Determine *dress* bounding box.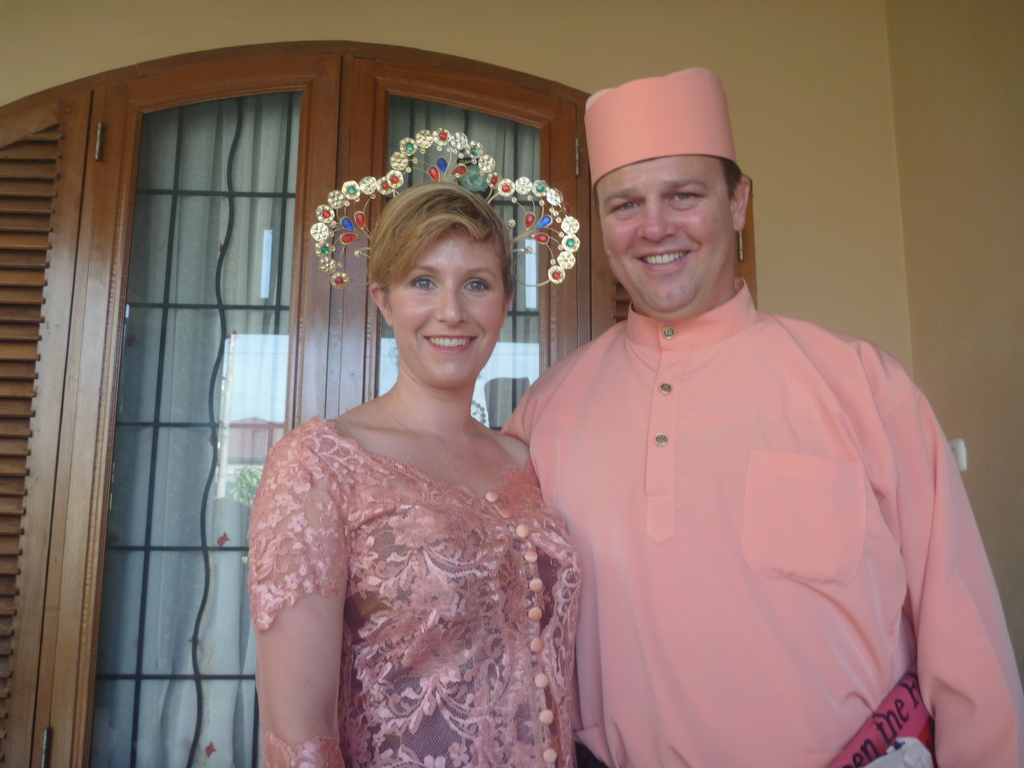
Determined: box=[248, 419, 586, 767].
